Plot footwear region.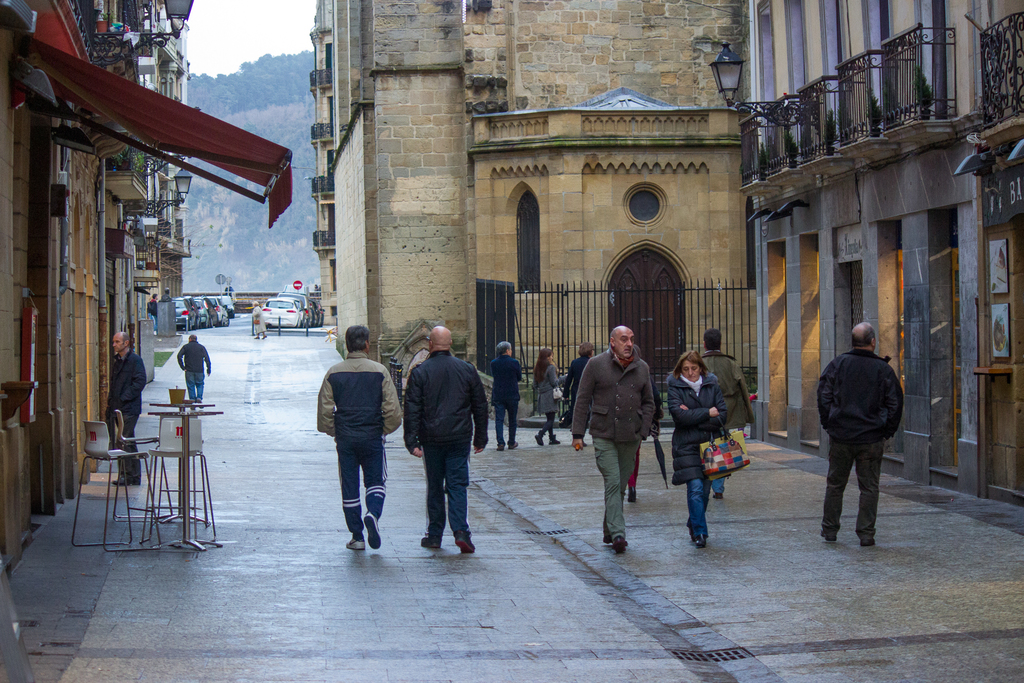
Plotted at Rect(710, 493, 726, 502).
